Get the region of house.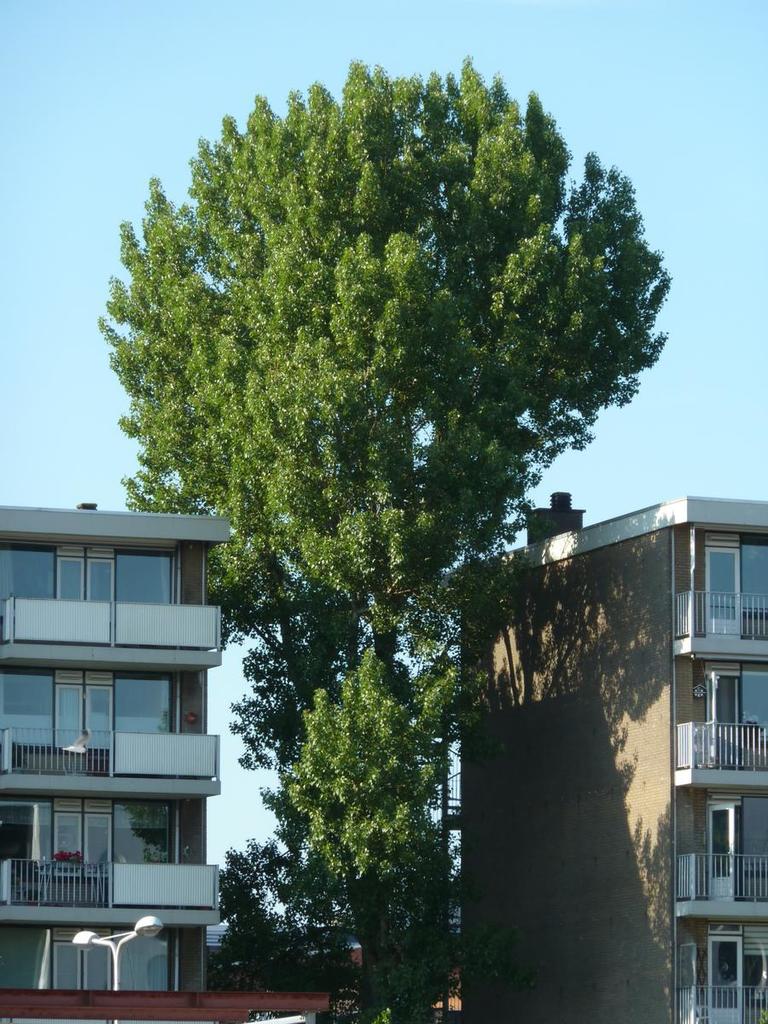
{"left": 0, "top": 500, "right": 238, "bottom": 1004}.
